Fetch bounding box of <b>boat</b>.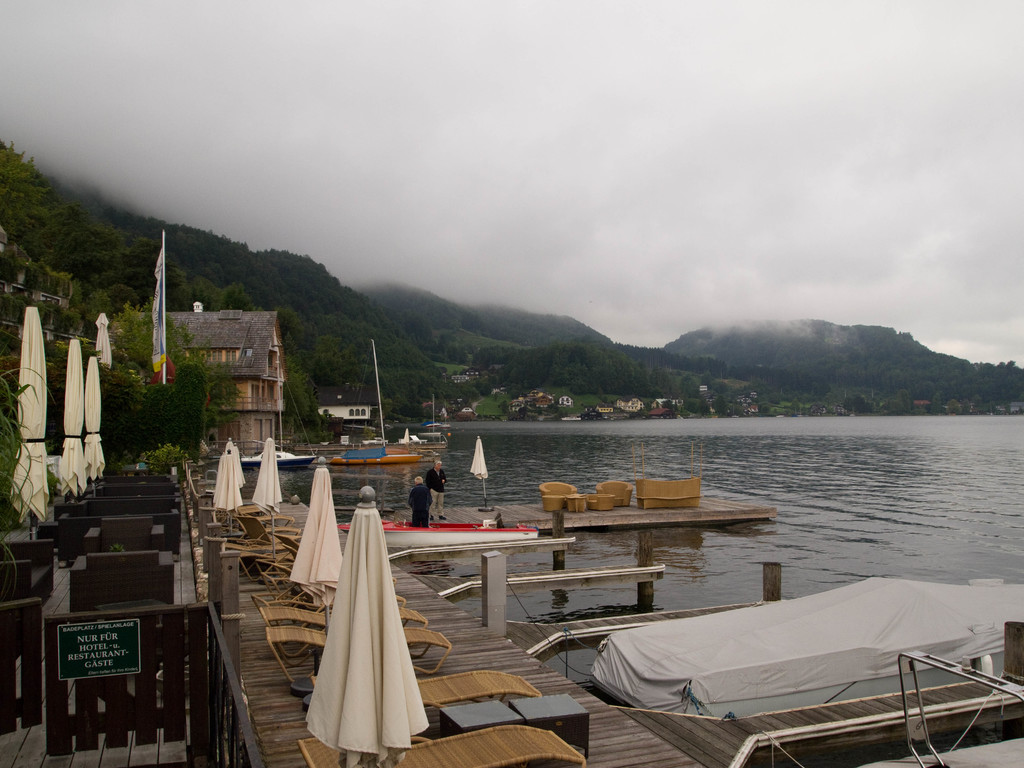
Bbox: 237/367/320/470.
